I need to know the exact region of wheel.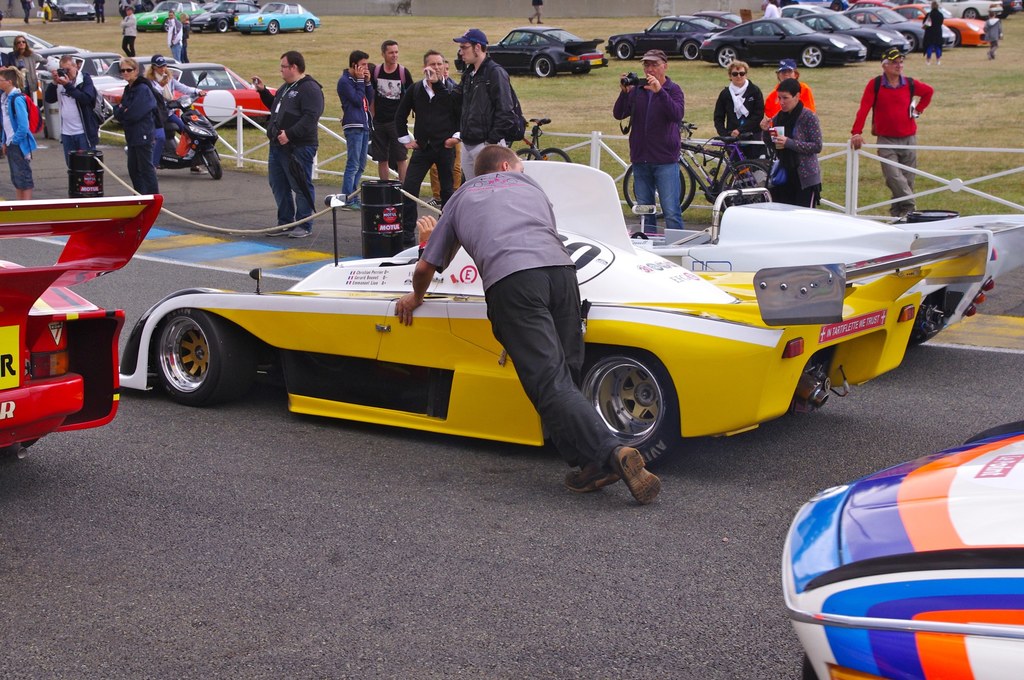
Region: 465,61,471,73.
